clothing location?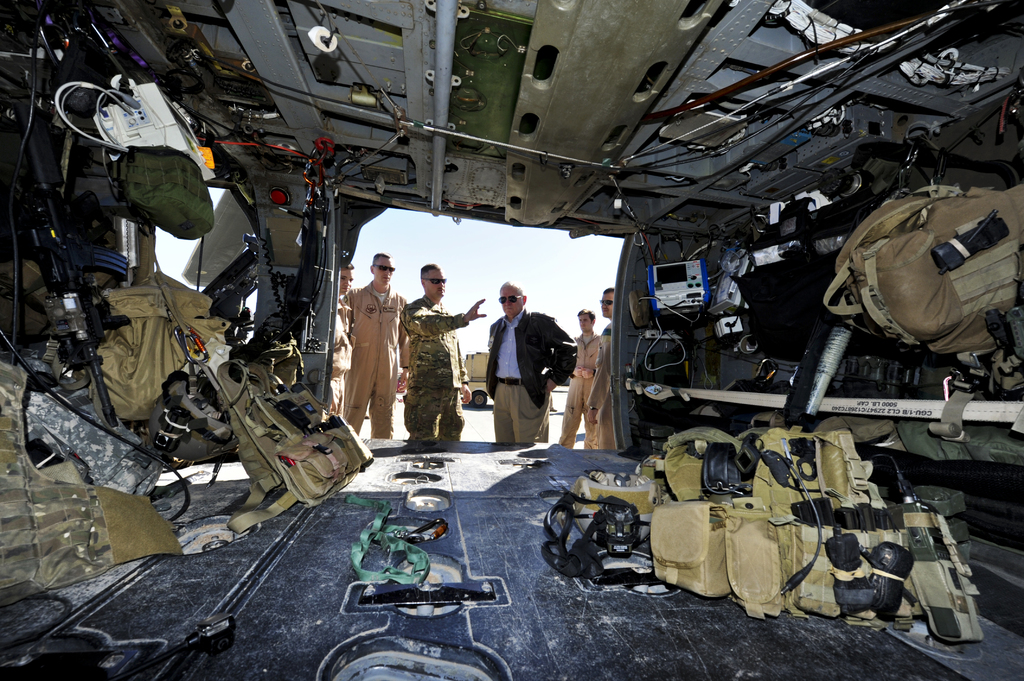
crop(571, 332, 604, 441)
